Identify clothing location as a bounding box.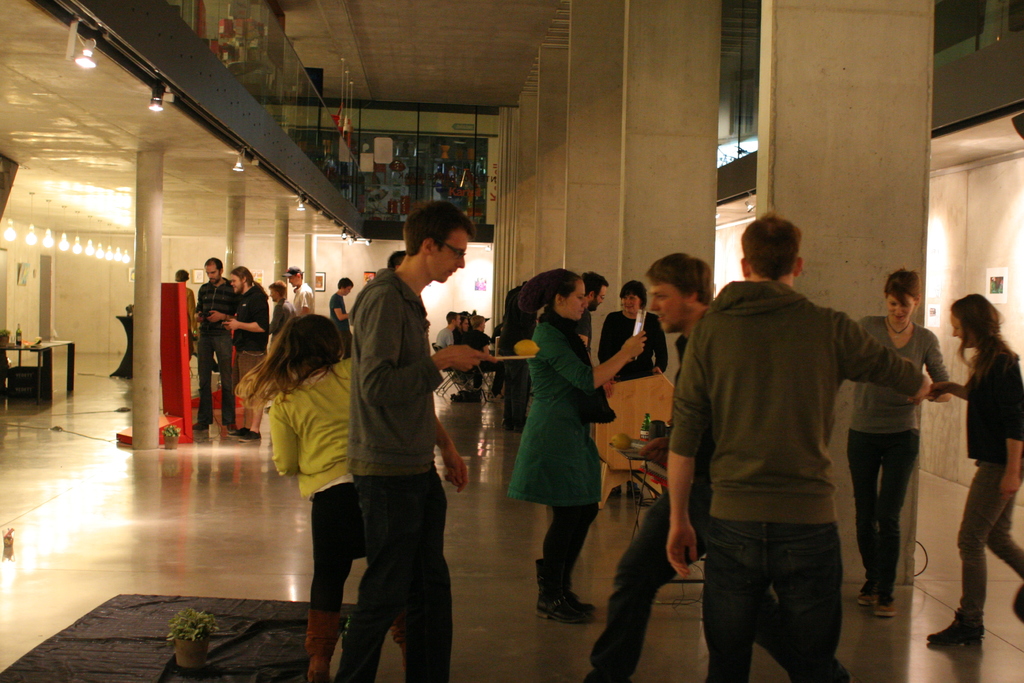
[671,277,921,520].
